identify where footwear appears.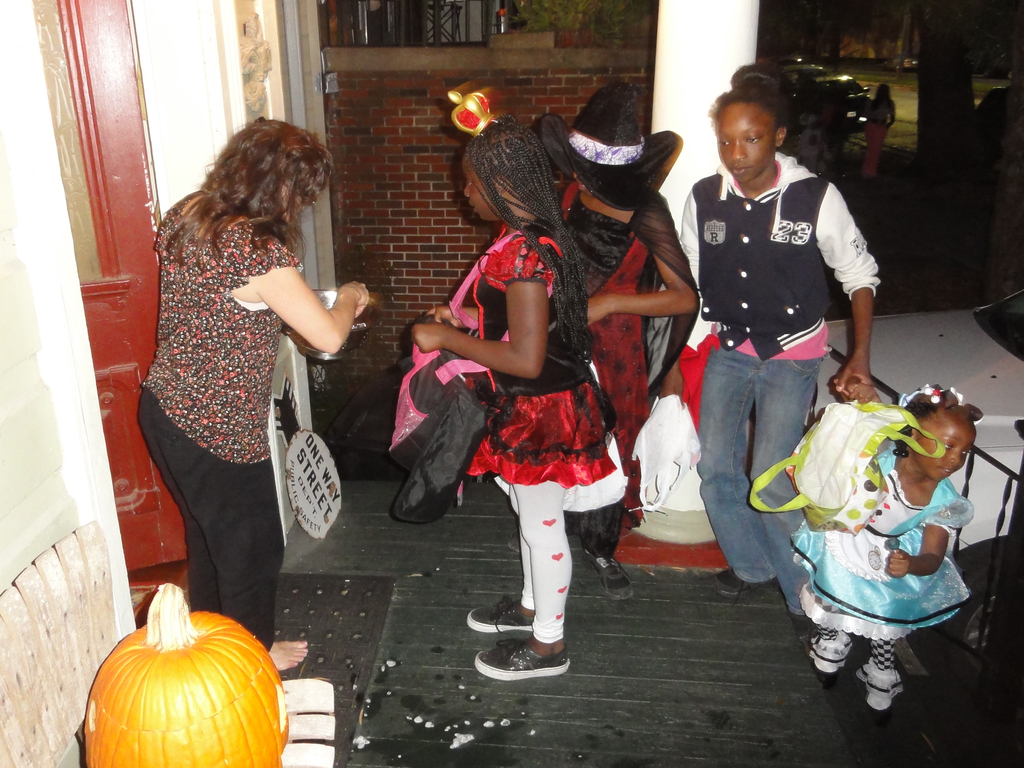
Appears at (x1=852, y1=690, x2=899, y2=729).
